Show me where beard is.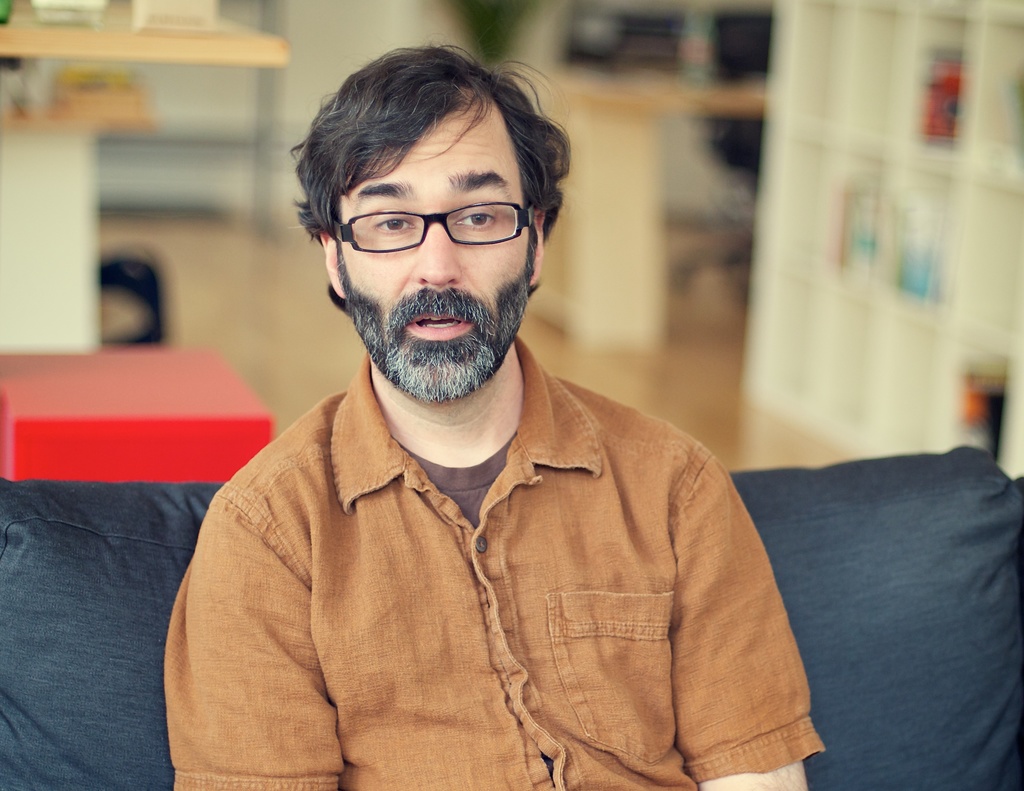
beard is at box(326, 204, 534, 401).
